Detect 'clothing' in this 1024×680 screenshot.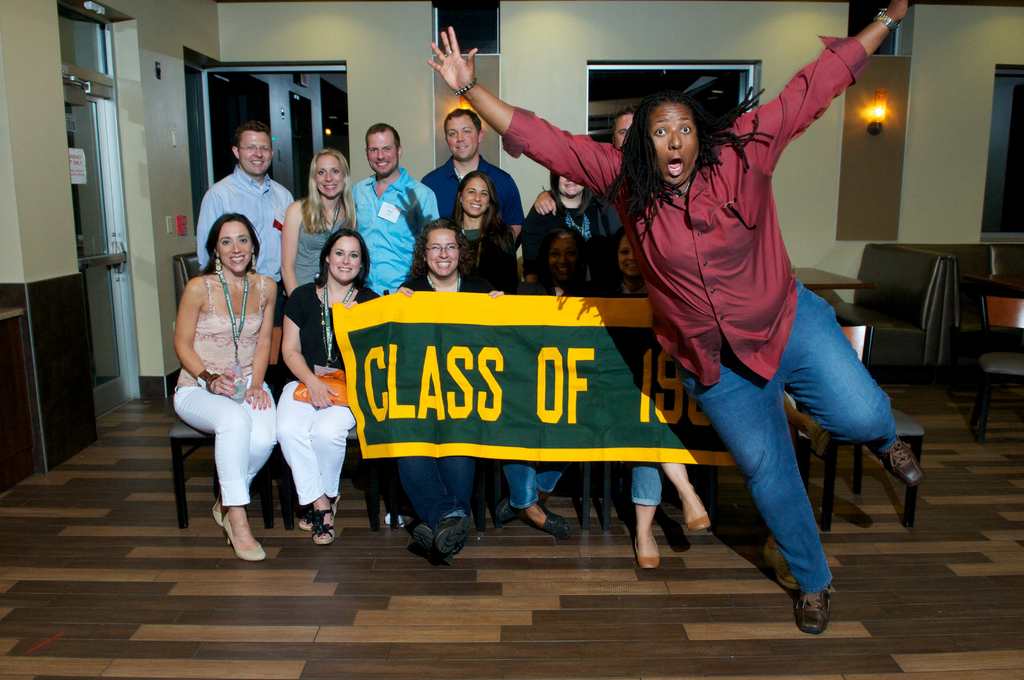
Detection: pyautogui.locateOnScreen(498, 35, 902, 595).
